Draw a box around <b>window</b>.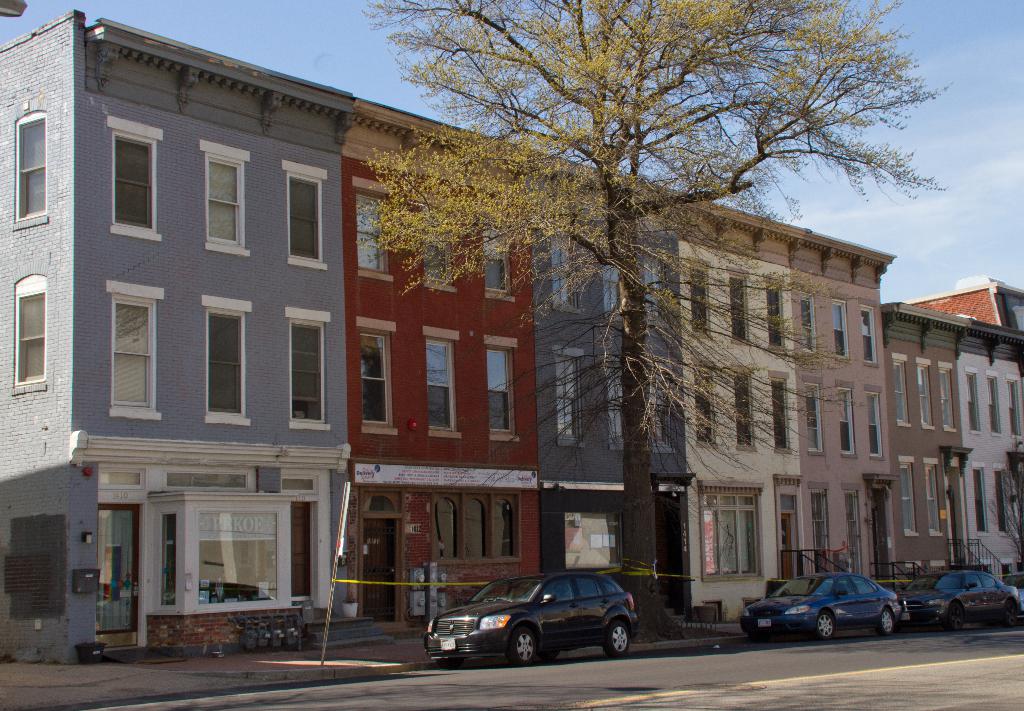
493/499/513/557.
